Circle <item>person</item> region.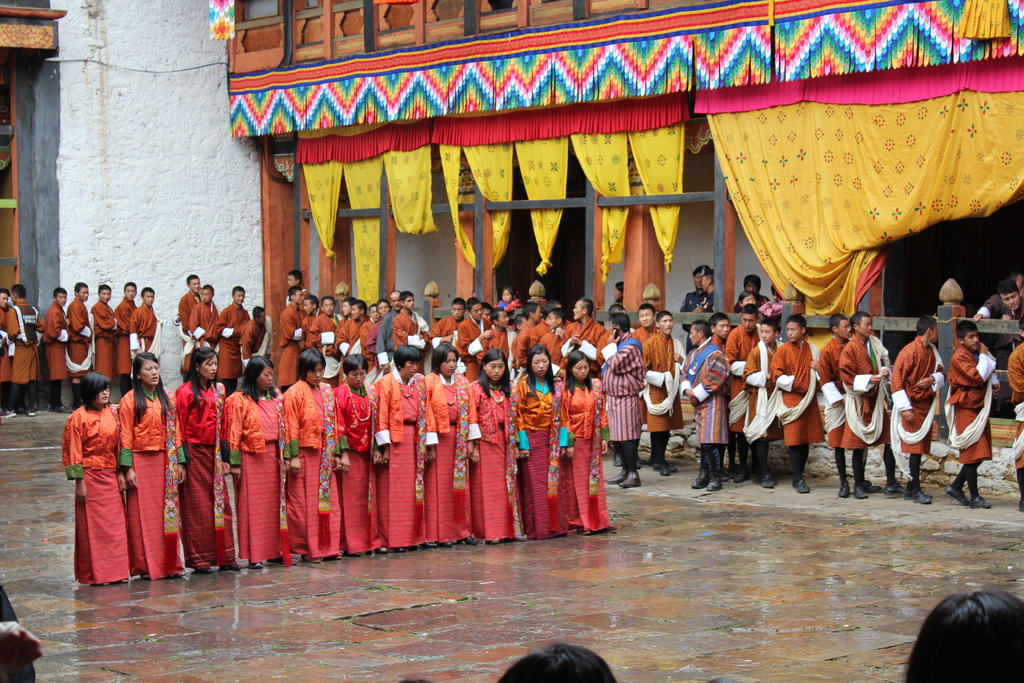
Region: (417, 341, 482, 551).
